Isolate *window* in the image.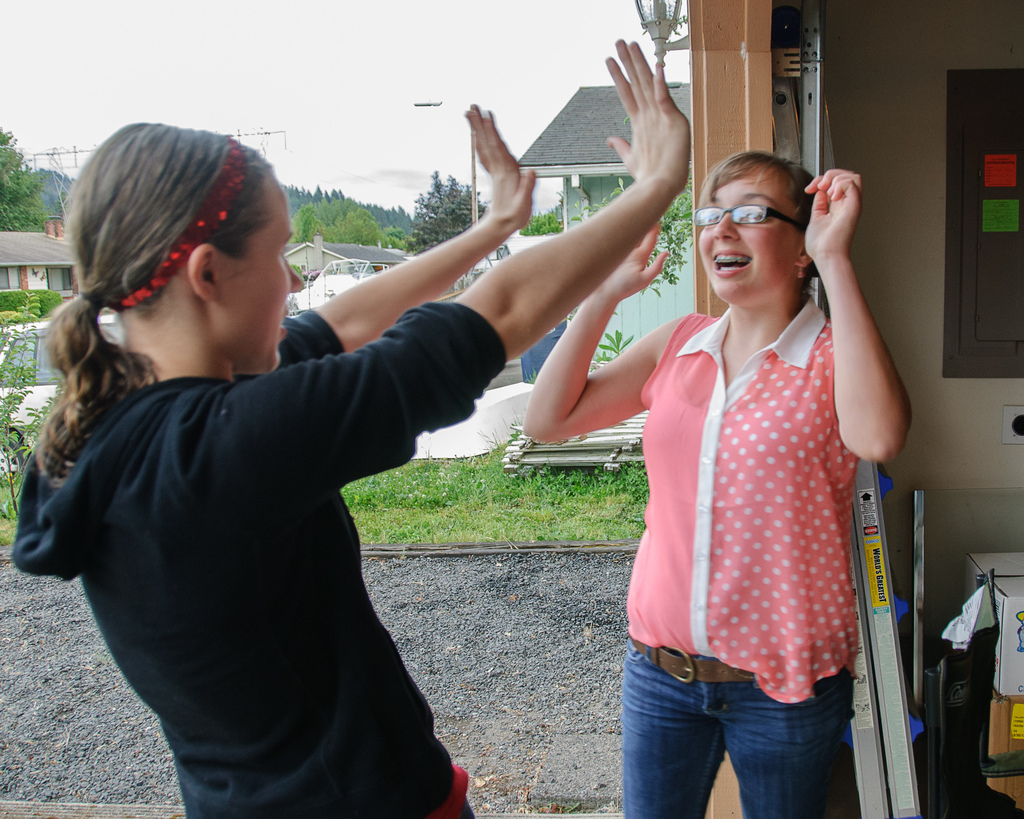
Isolated region: [0, 262, 23, 289].
